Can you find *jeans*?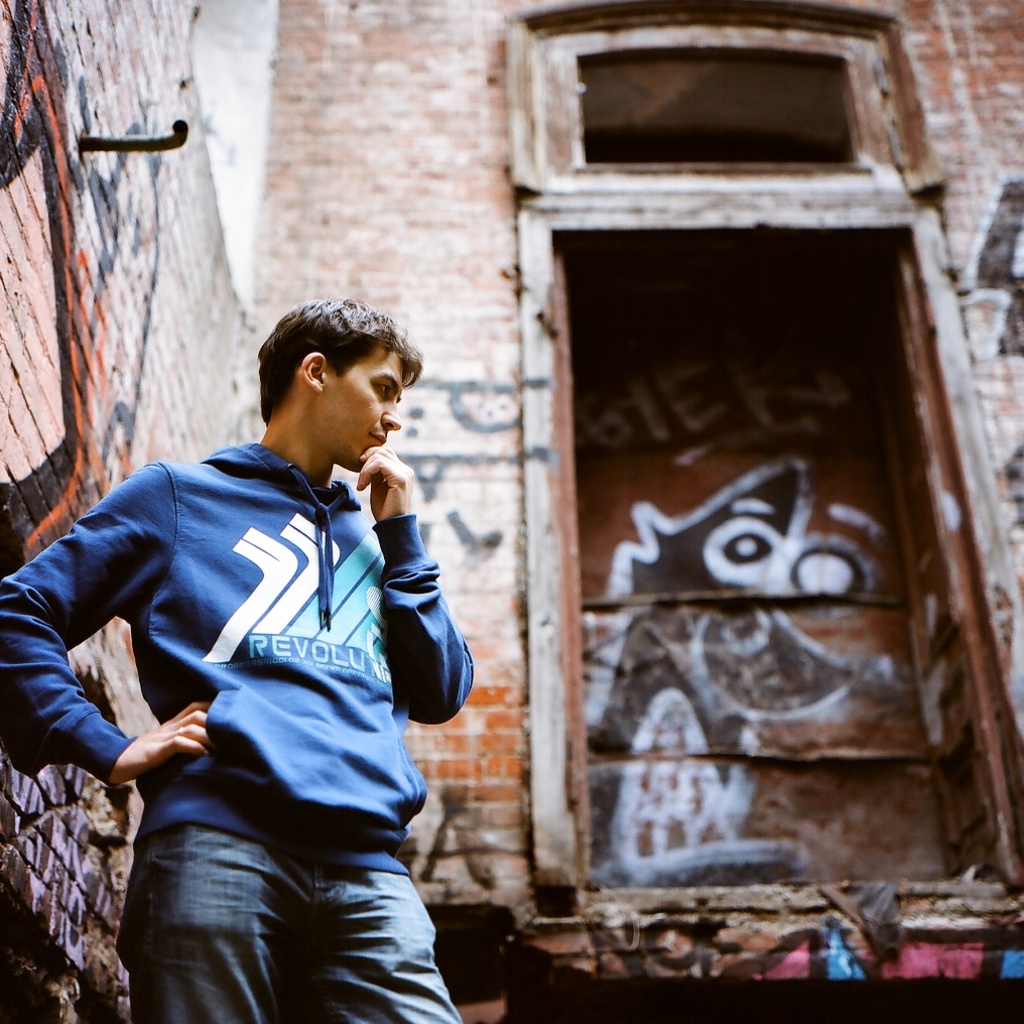
Yes, bounding box: l=111, t=816, r=466, b=1023.
